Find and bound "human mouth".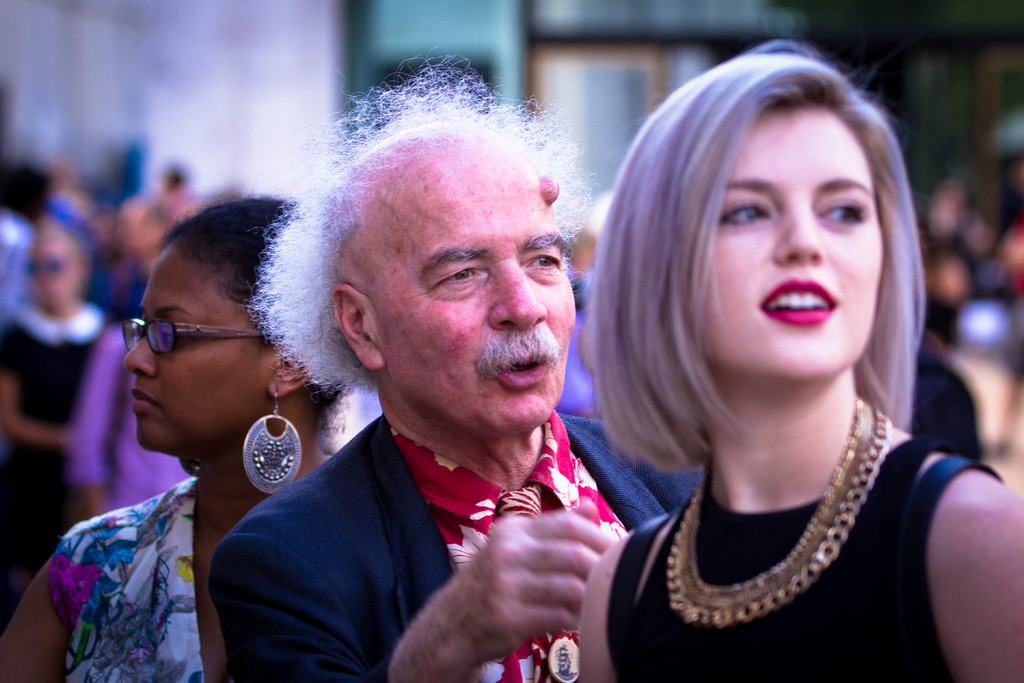
Bound: box=[124, 388, 158, 421].
